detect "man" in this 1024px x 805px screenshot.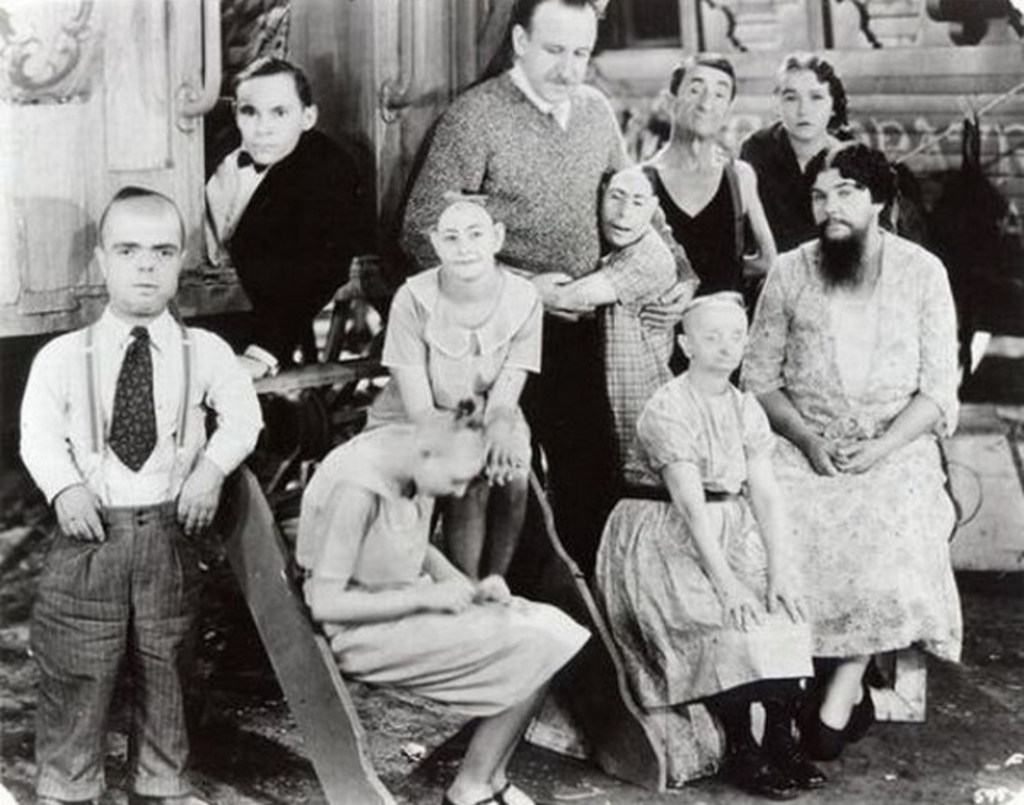
Detection: [12, 179, 266, 804].
